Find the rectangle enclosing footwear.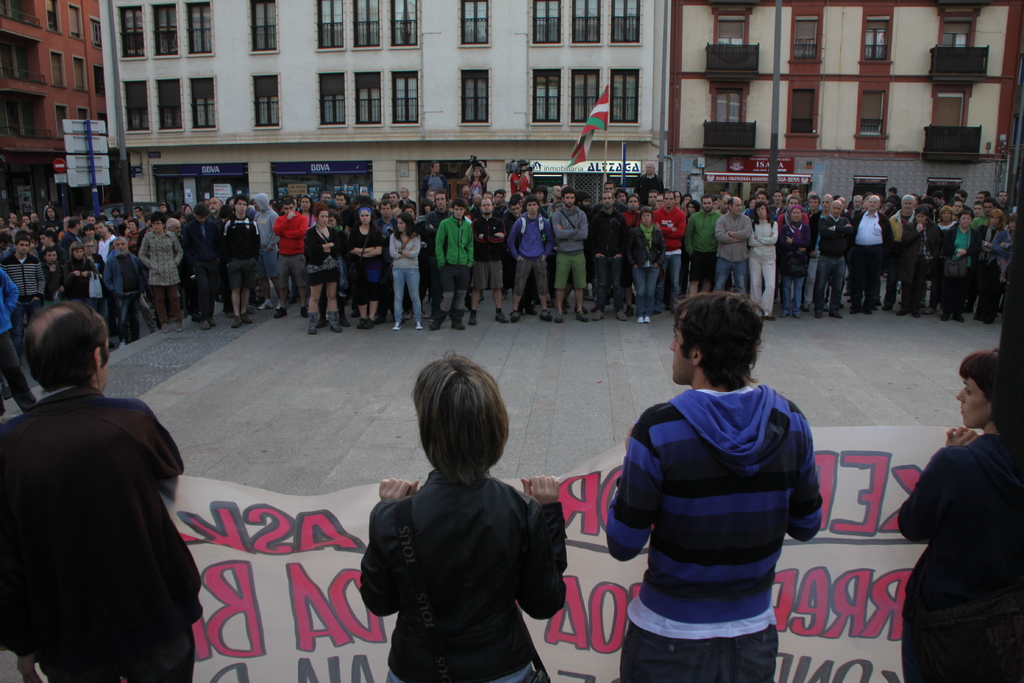
box(452, 306, 468, 330).
